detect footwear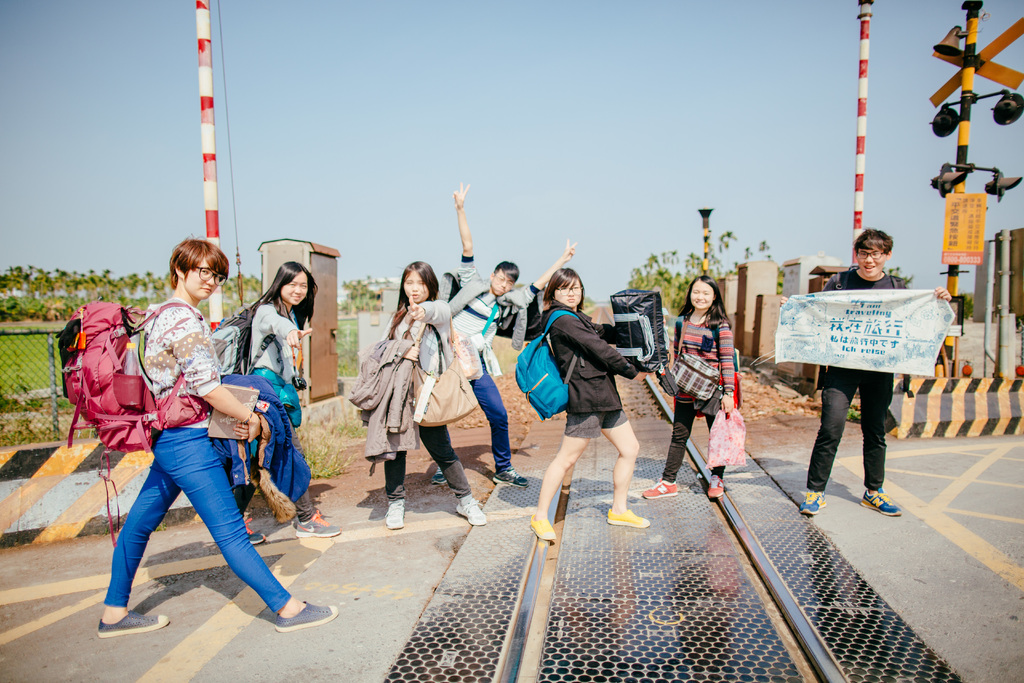
(x1=860, y1=484, x2=902, y2=518)
